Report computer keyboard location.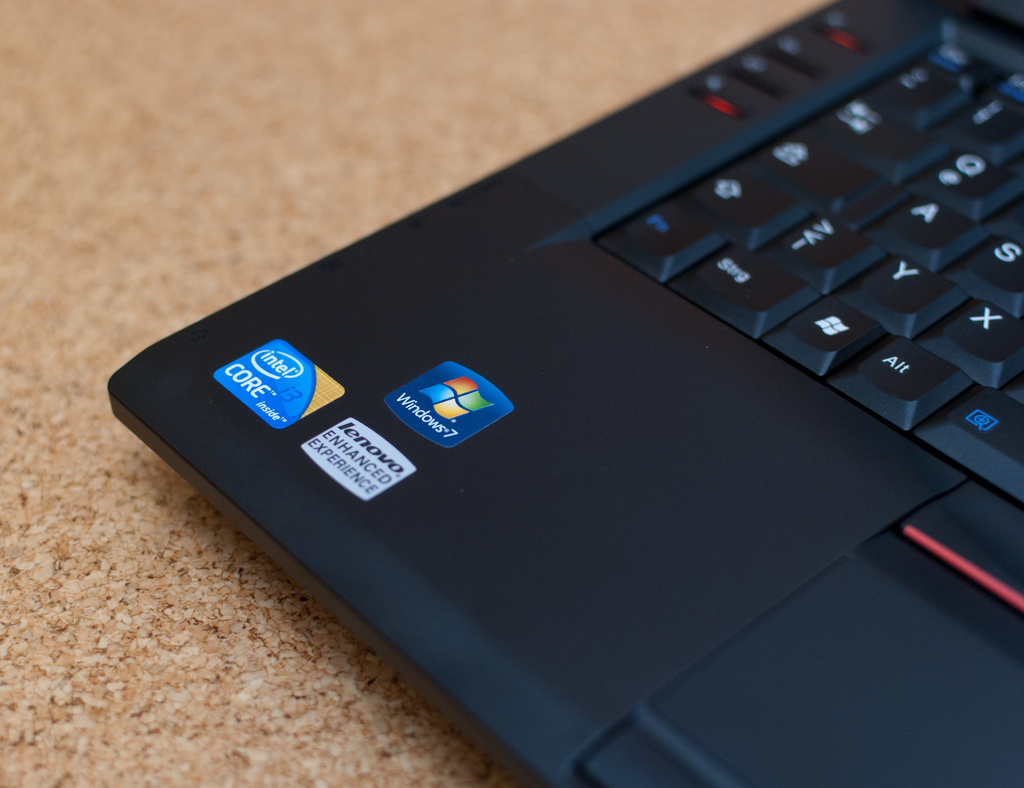
Report: region(593, 35, 1023, 504).
